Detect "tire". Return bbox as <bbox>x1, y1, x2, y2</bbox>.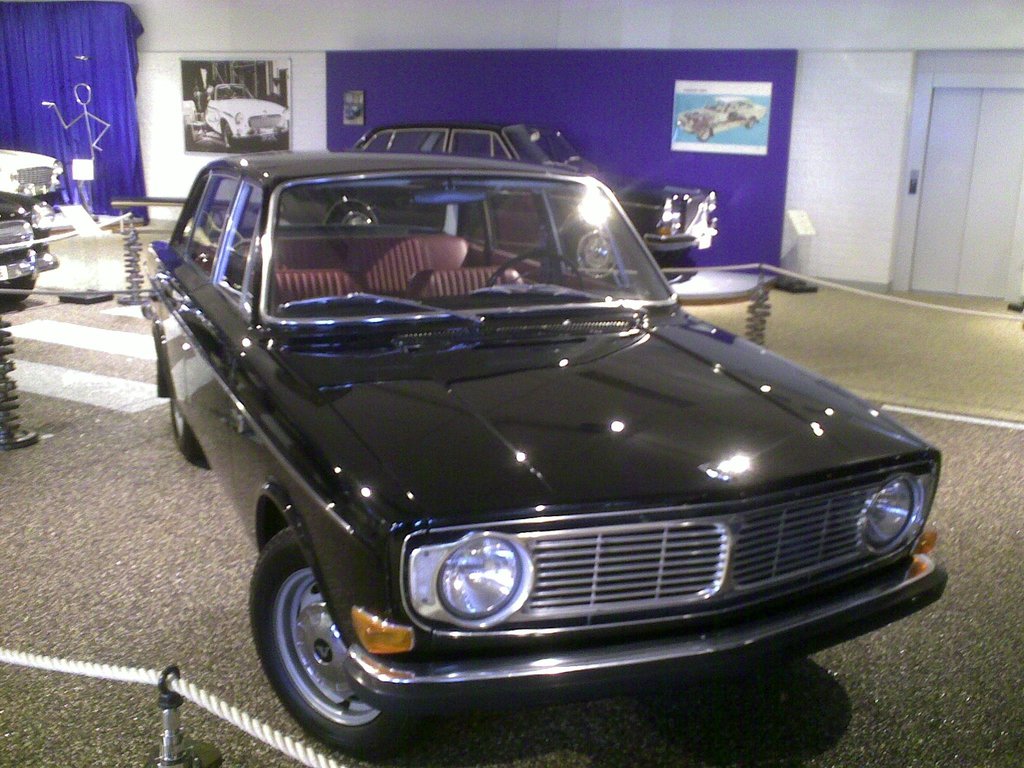
<bbox>332, 204, 372, 223</bbox>.
